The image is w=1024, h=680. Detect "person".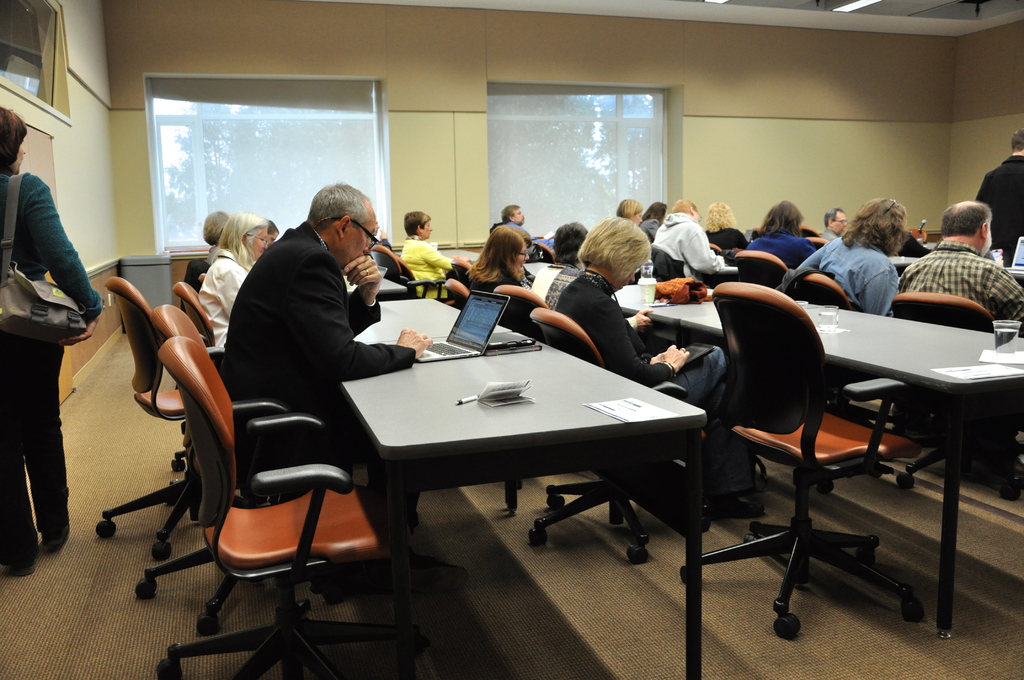
Detection: 807 198 849 245.
